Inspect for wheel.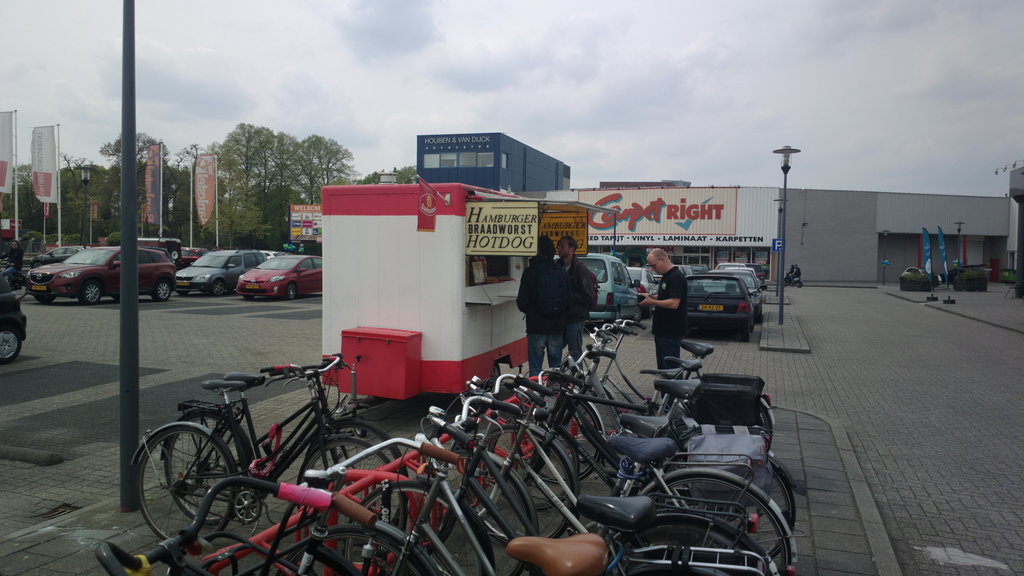
Inspection: <bbox>639, 470, 792, 575</bbox>.
